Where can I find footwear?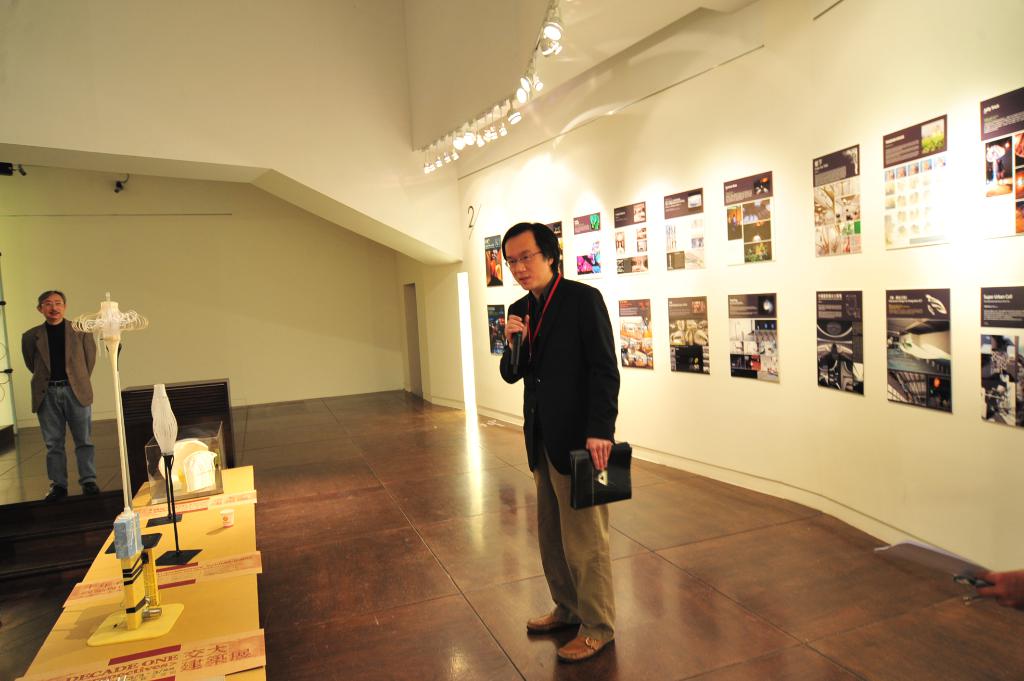
You can find it at 42:486:67:501.
